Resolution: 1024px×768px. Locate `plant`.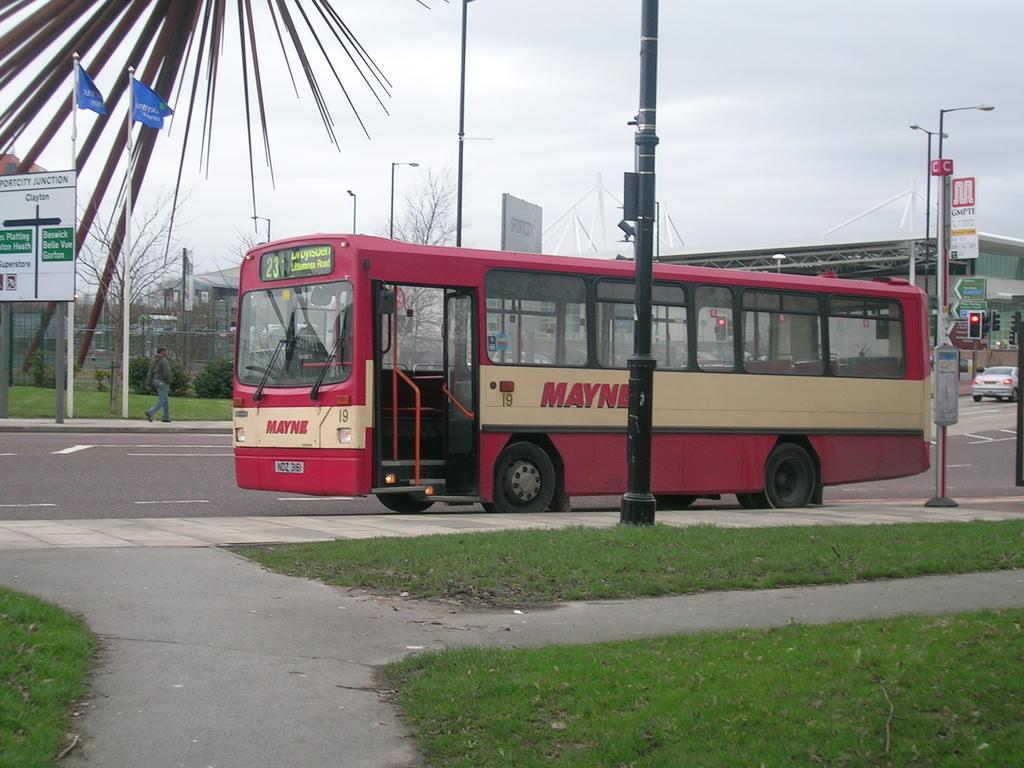
select_region(192, 352, 234, 399).
